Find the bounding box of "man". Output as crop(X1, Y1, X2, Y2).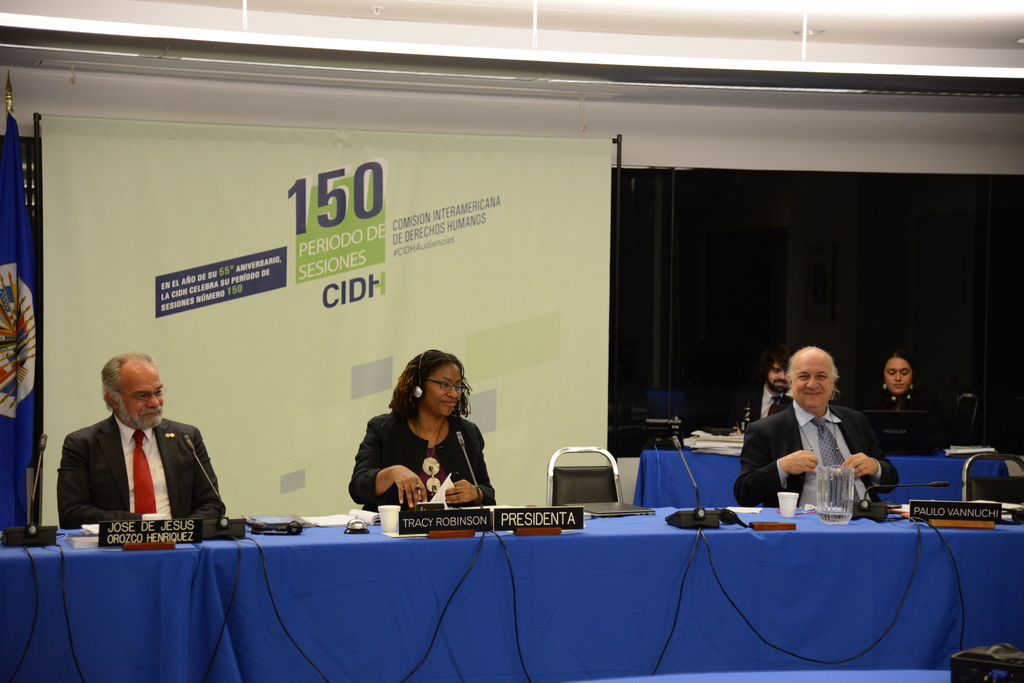
crop(56, 350, 227, 545).
